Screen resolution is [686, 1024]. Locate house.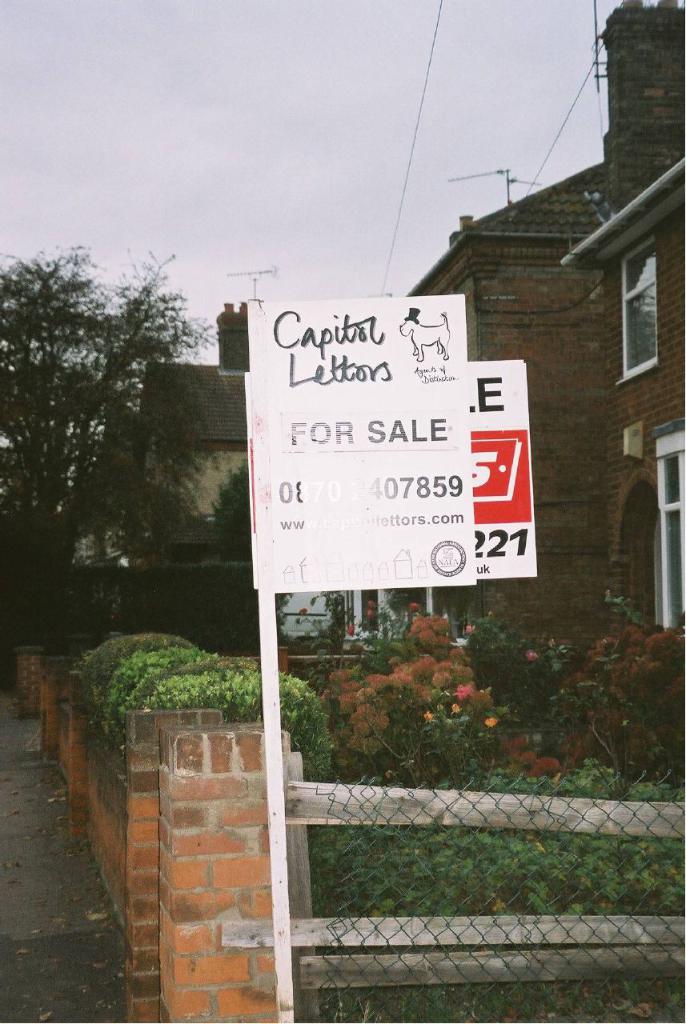
Rect(134, 297, 246, 518).
